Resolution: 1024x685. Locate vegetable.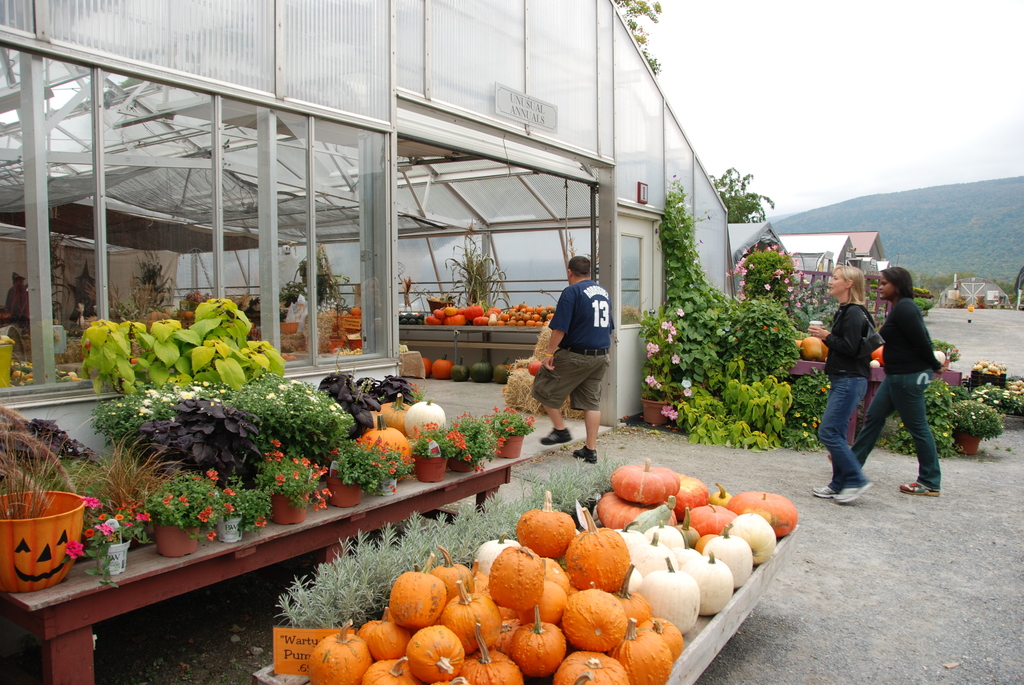
{"x1": 425, "y1": 358, "x2": 433, "y2": 372}.
